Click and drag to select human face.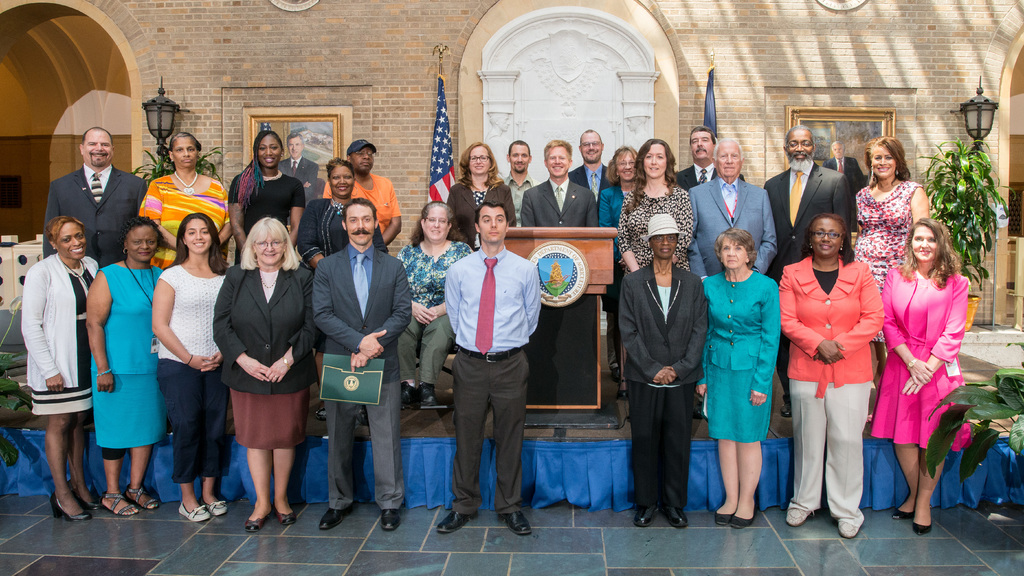
Selection: BBox(644, 142, 668, 180).
